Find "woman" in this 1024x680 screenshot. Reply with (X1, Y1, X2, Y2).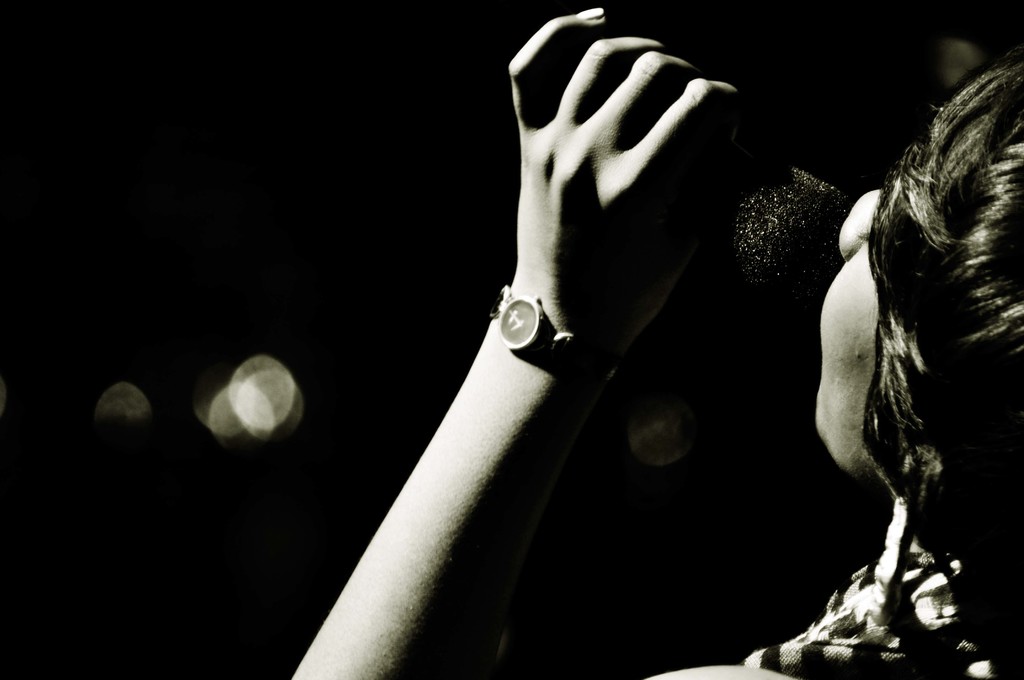
(291, 6, 1023, 679).
